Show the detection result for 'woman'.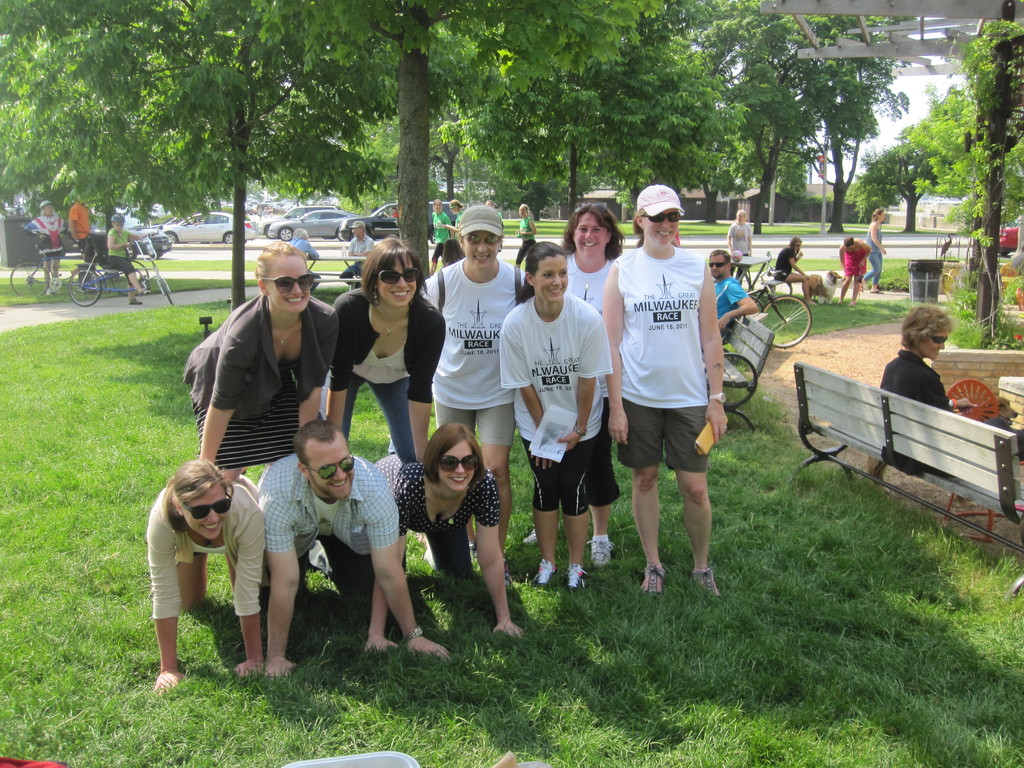
(x1=837, y1=237, x2=872, y2=305).
